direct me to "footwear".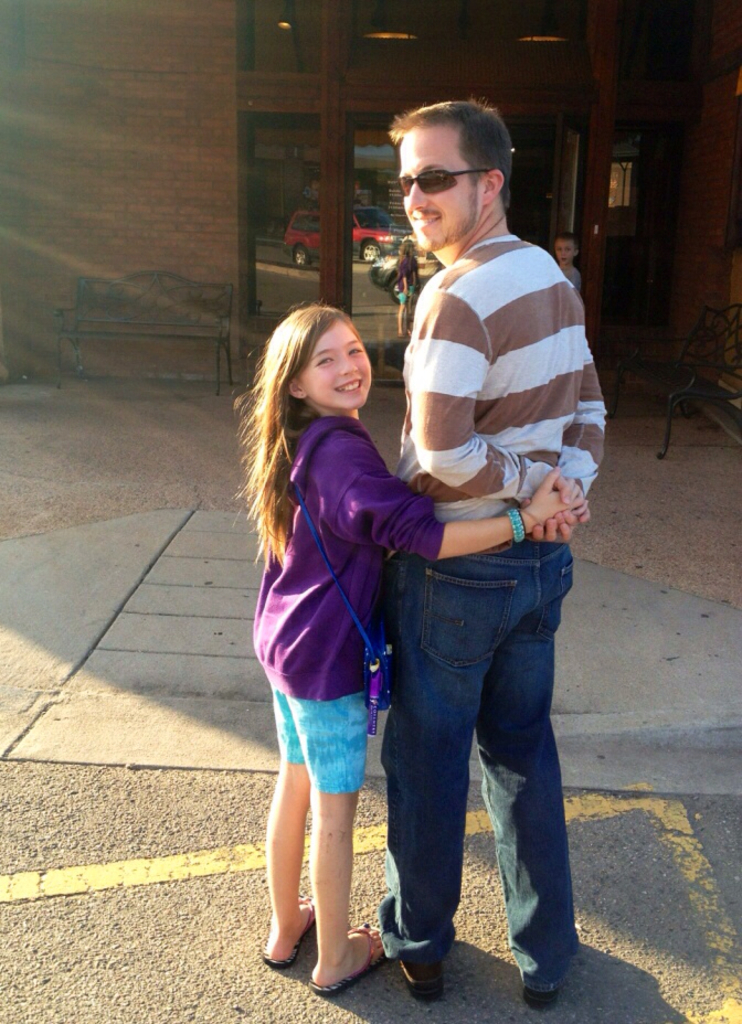
Direction: x1=523 y1=969 x2=549 y2=999.
